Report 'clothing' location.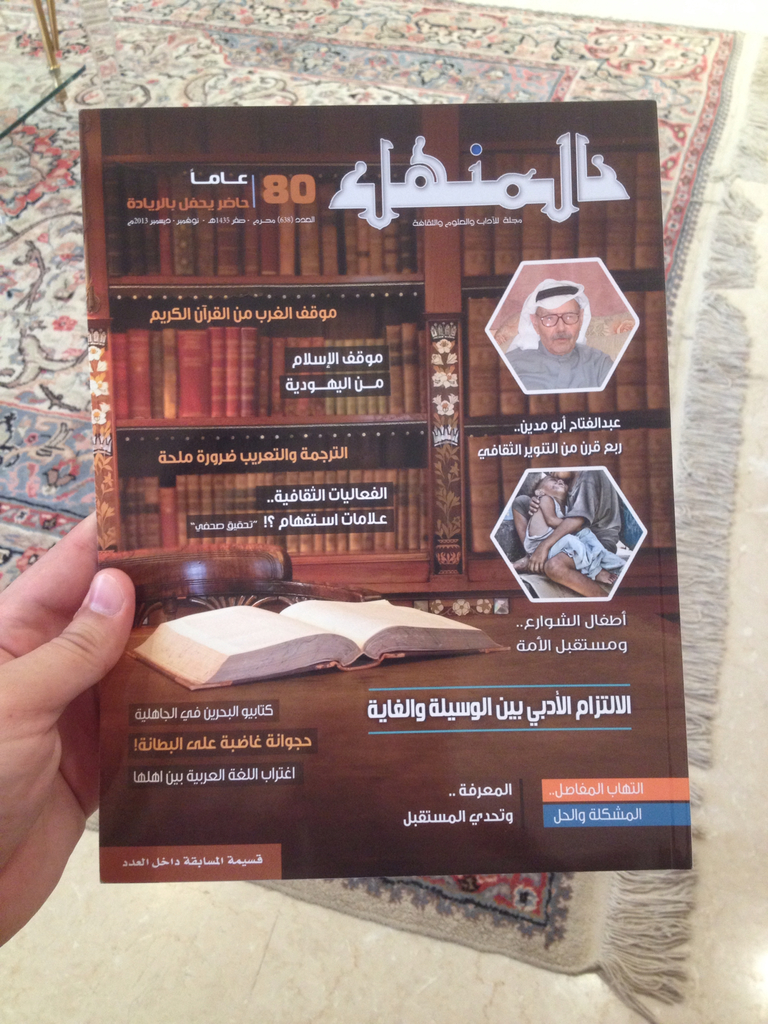
Report: 510 476 623 545.
